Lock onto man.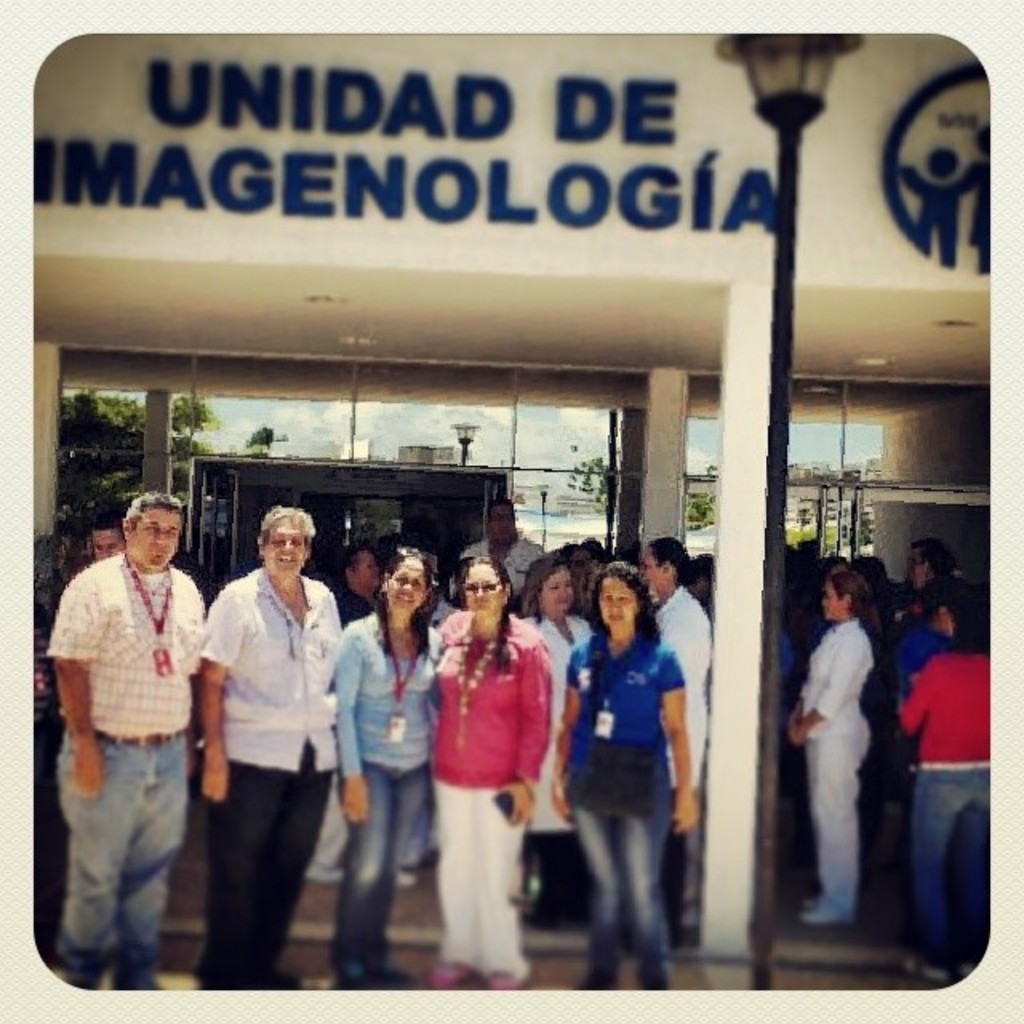
Locked: {"left": 450, "top": 490, "right": 550, "bottom": 602}.
